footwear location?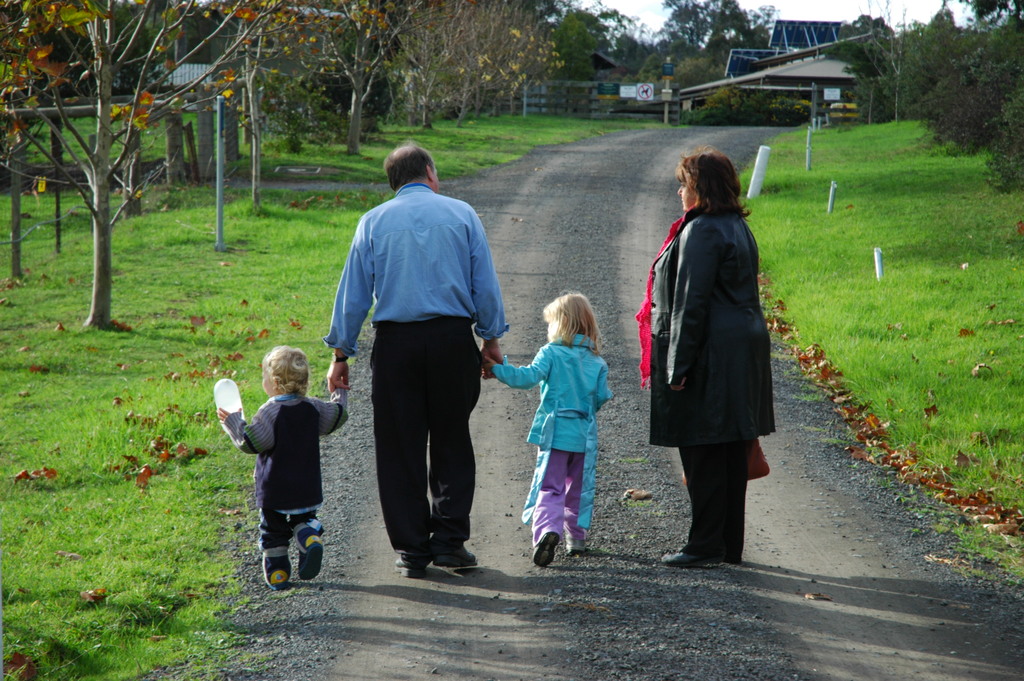
bbox(531, 530, 561, 569)
